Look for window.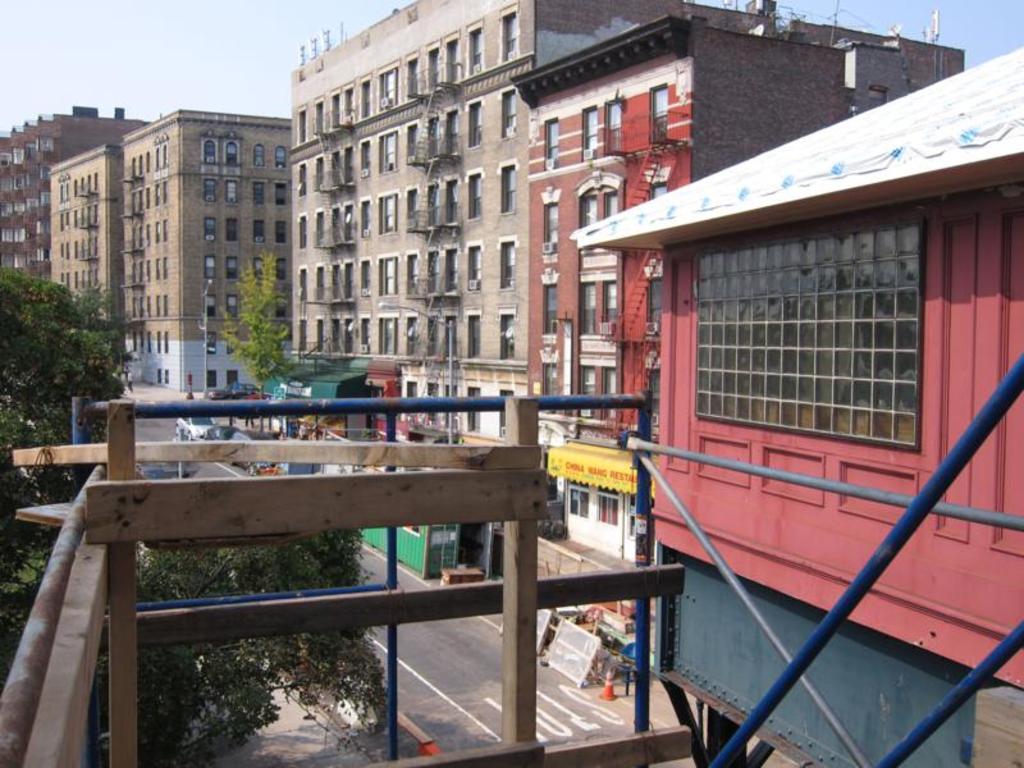
Found: x1=307, y1=204, x2=326, y2=247.
